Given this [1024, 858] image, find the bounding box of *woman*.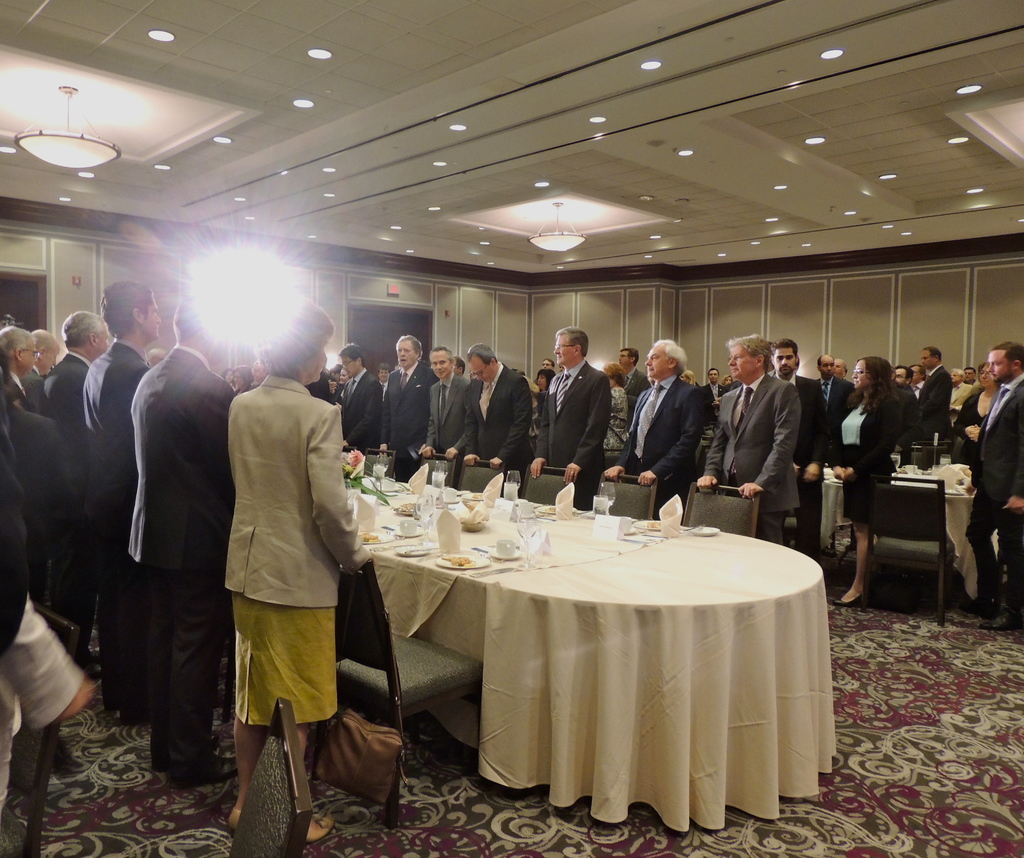
box=[221, 289, 372, 845].
